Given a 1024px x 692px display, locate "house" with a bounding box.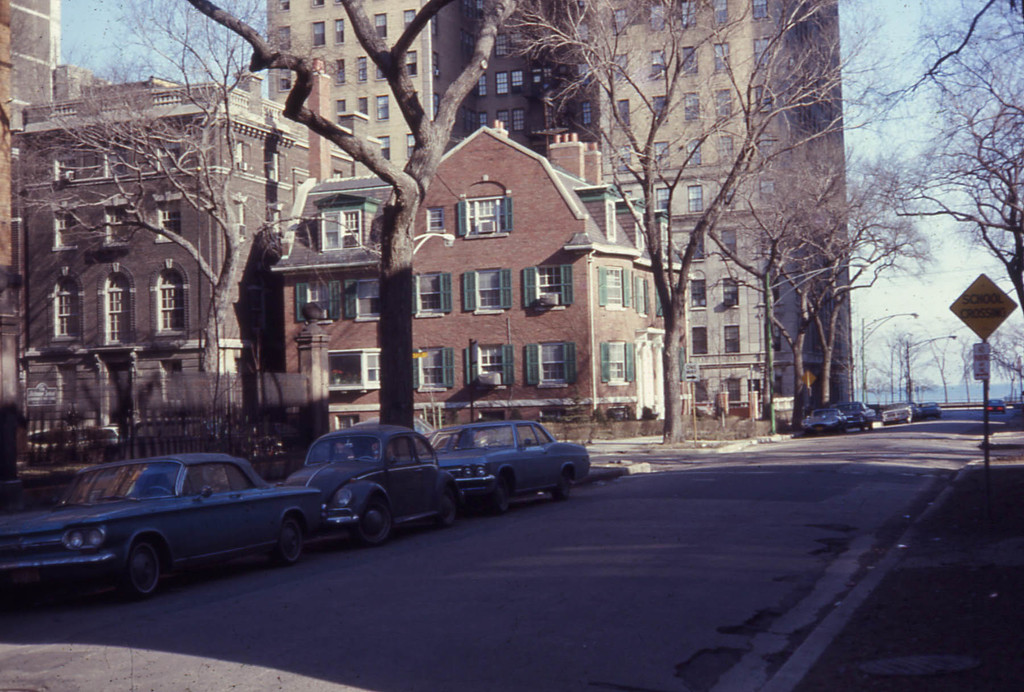
Located: bbox(267, 101, 674, 447).
